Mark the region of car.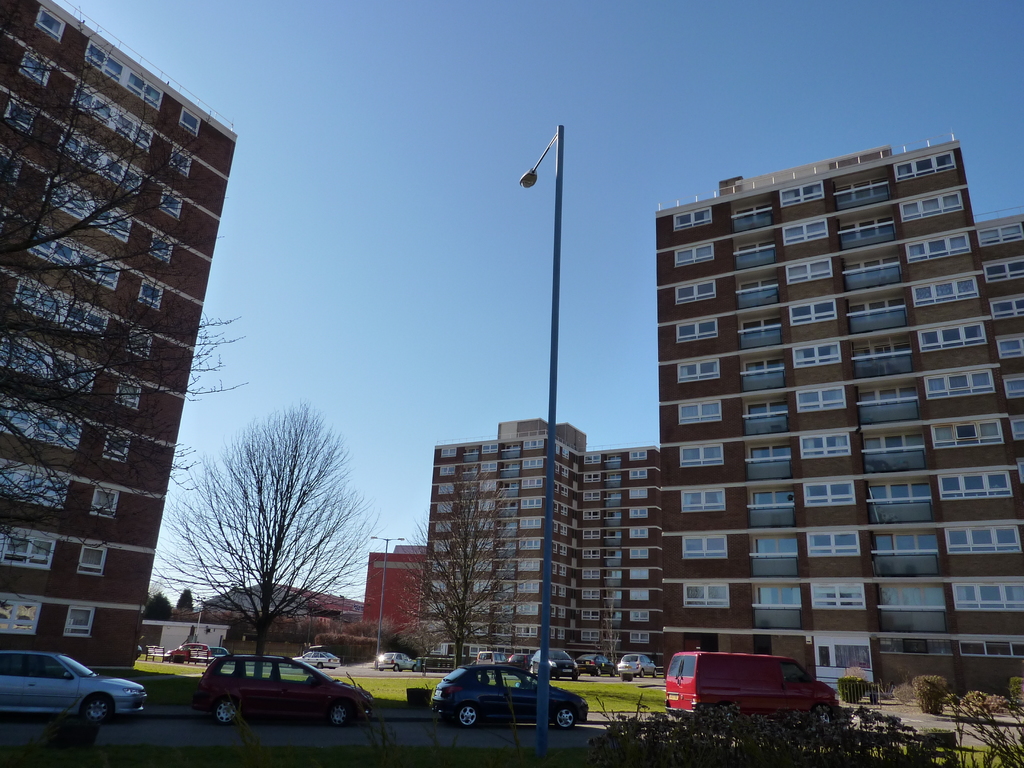
Region: 620 653 662 679.
